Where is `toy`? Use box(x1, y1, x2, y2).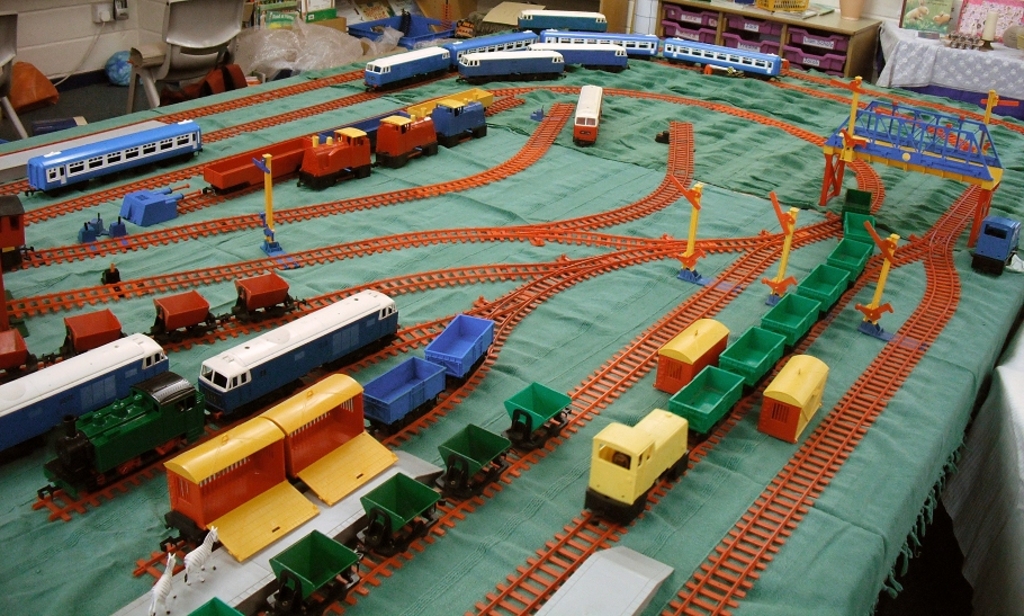
box(764, 343, 834, 441).
